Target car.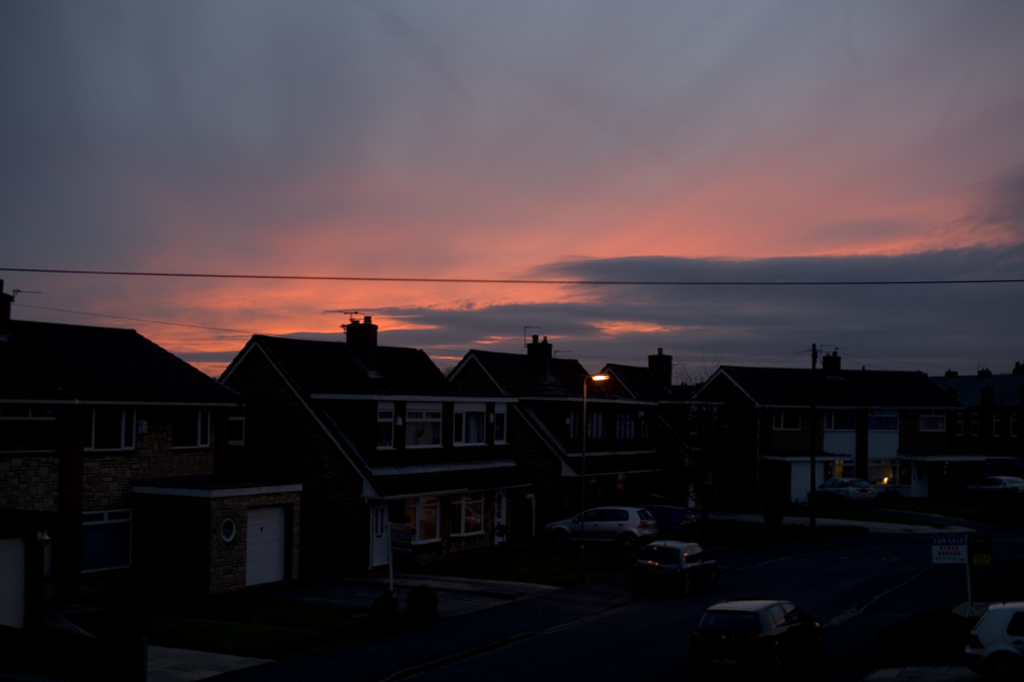
Target region: [x1=634, y1=538, x2=727, y2=593].
